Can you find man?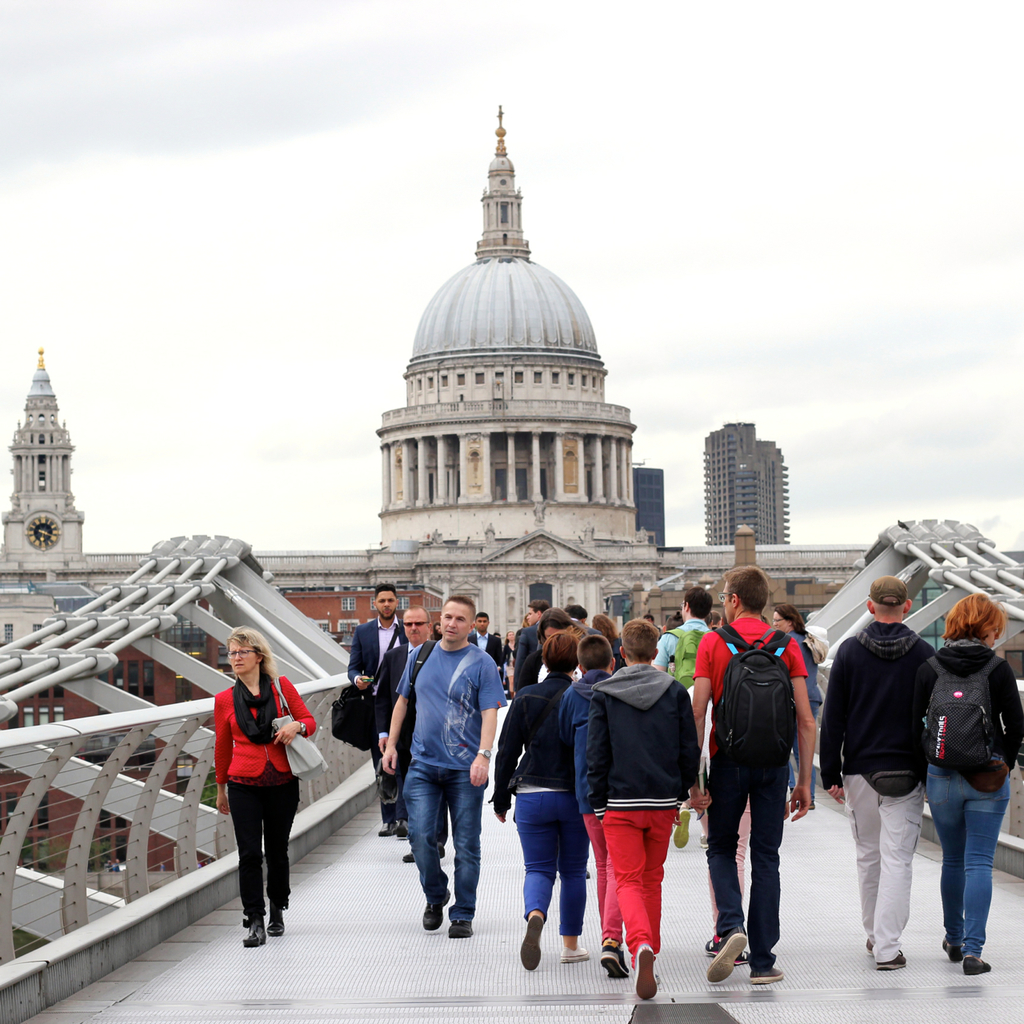
Yes, bounding box: box=[700, 556, 833, 985].
